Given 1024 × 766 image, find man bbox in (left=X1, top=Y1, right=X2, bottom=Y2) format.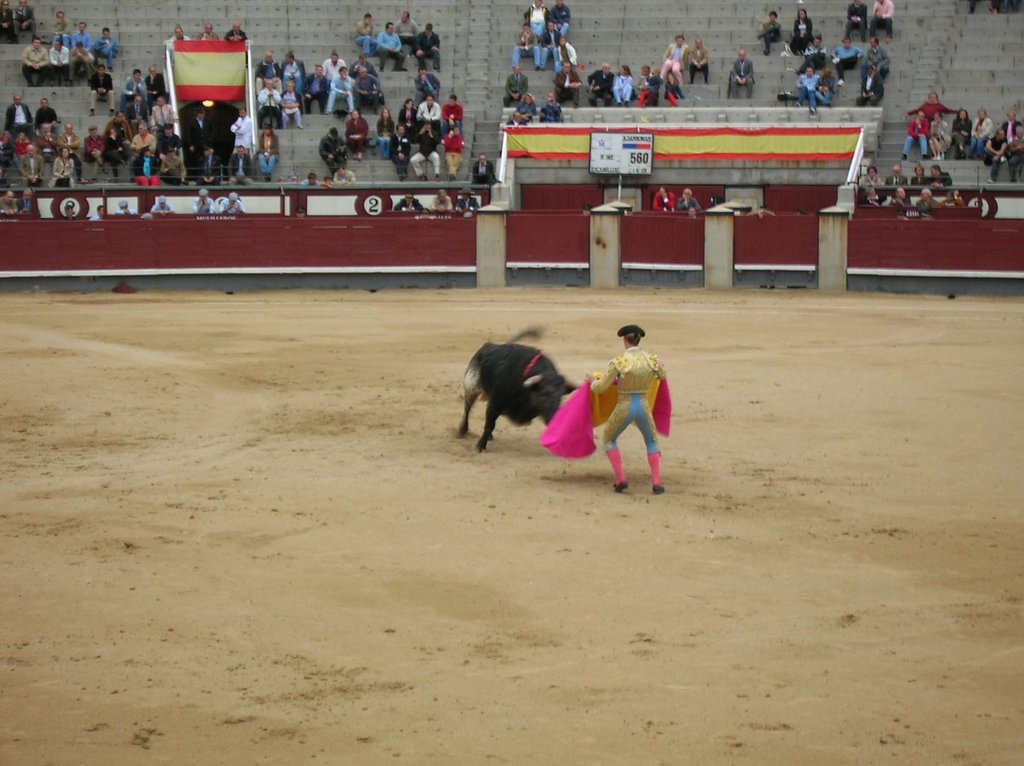
(left=31, top=95, right=61, bottom=137).
